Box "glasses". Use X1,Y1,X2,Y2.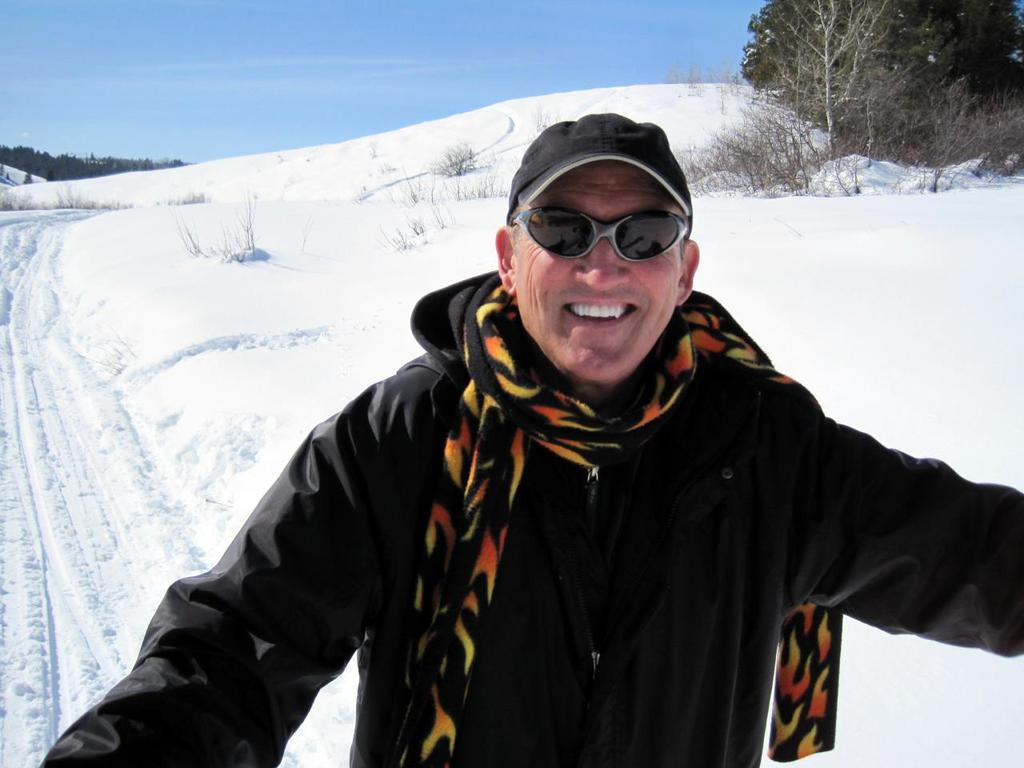
509,193,702,266.
